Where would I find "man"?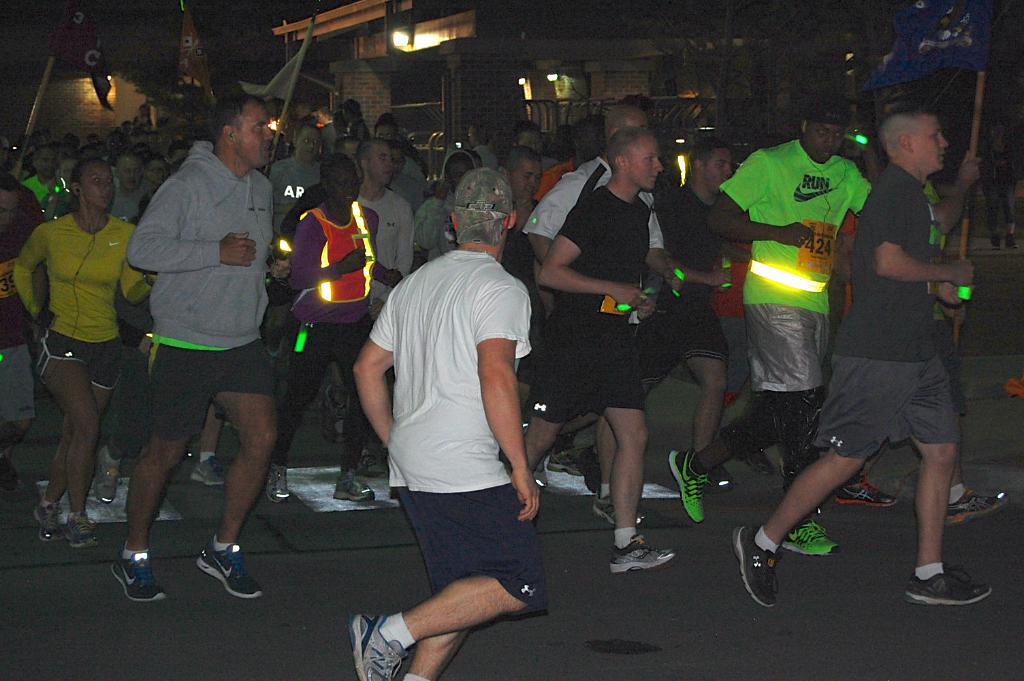
At (left=23, top=142, right=65, bottom=200).
